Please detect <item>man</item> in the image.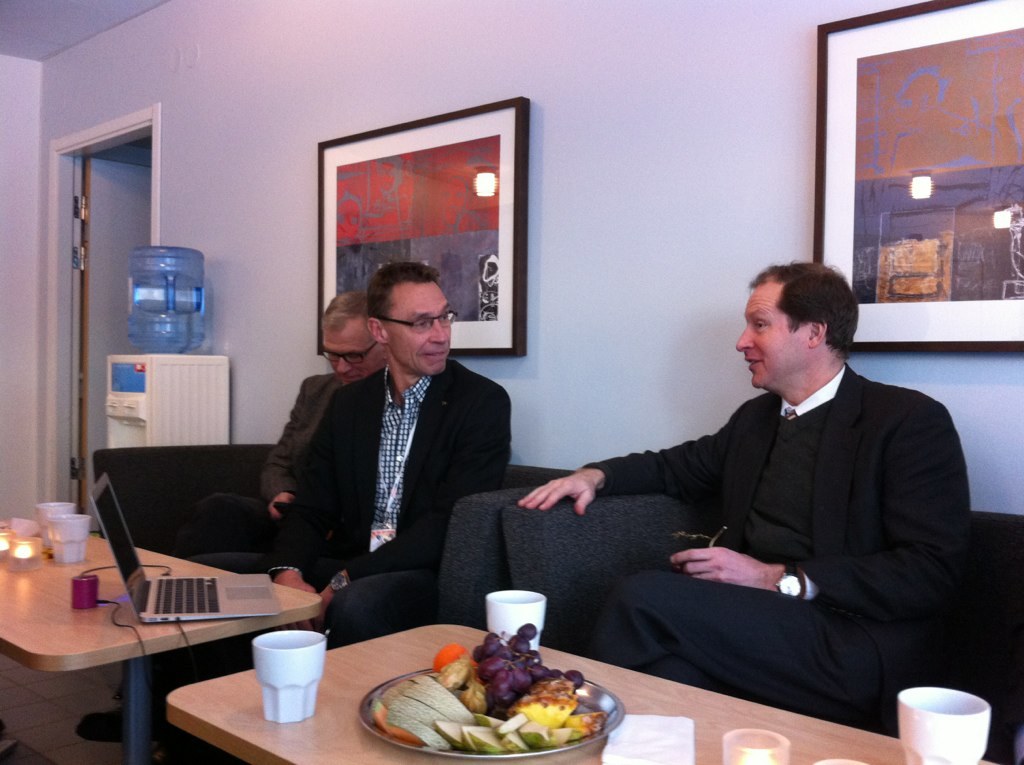
{"left": 76, "top": 290, "right": 384, "bottom": 749}.
